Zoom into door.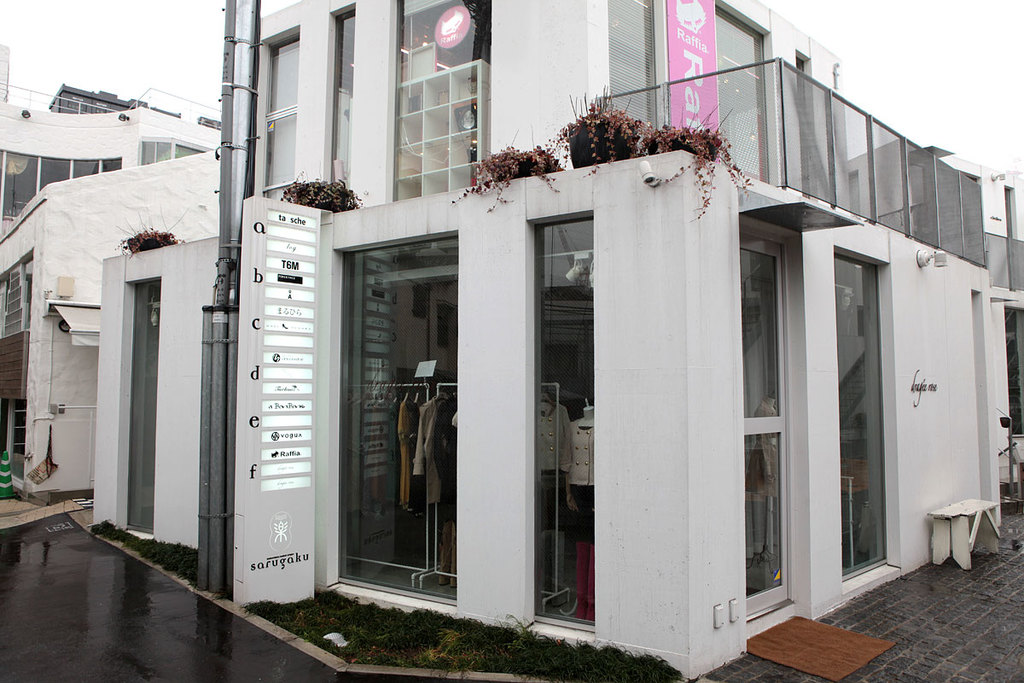
Zoom target: select_region(717, 8, 770, 184).
